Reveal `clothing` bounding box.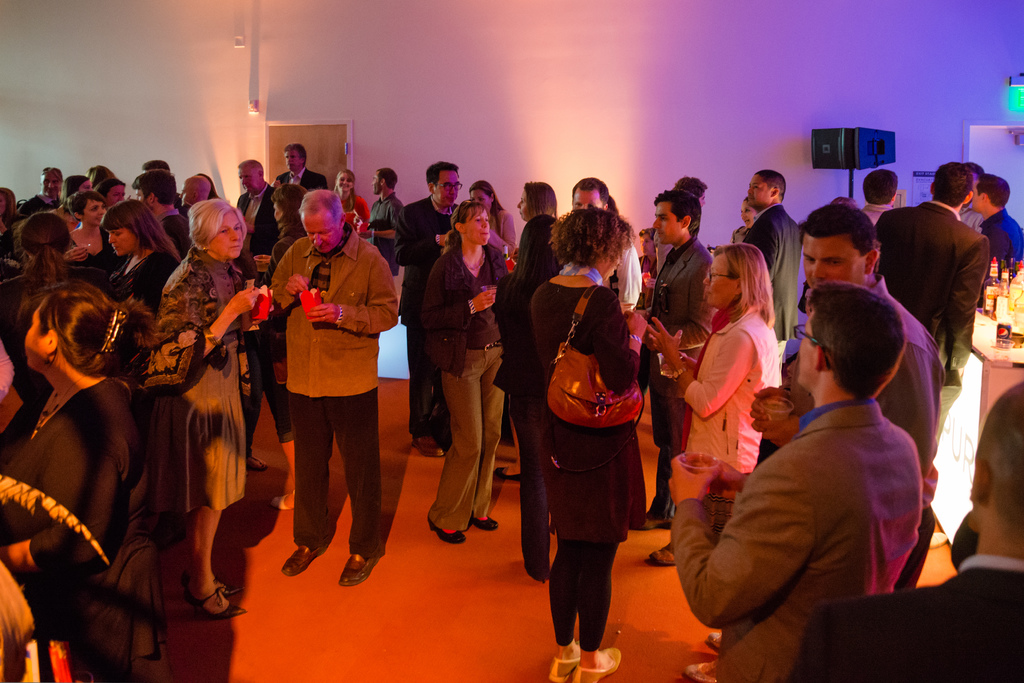
Revealed: BBox(531, 284, 653, 657).
